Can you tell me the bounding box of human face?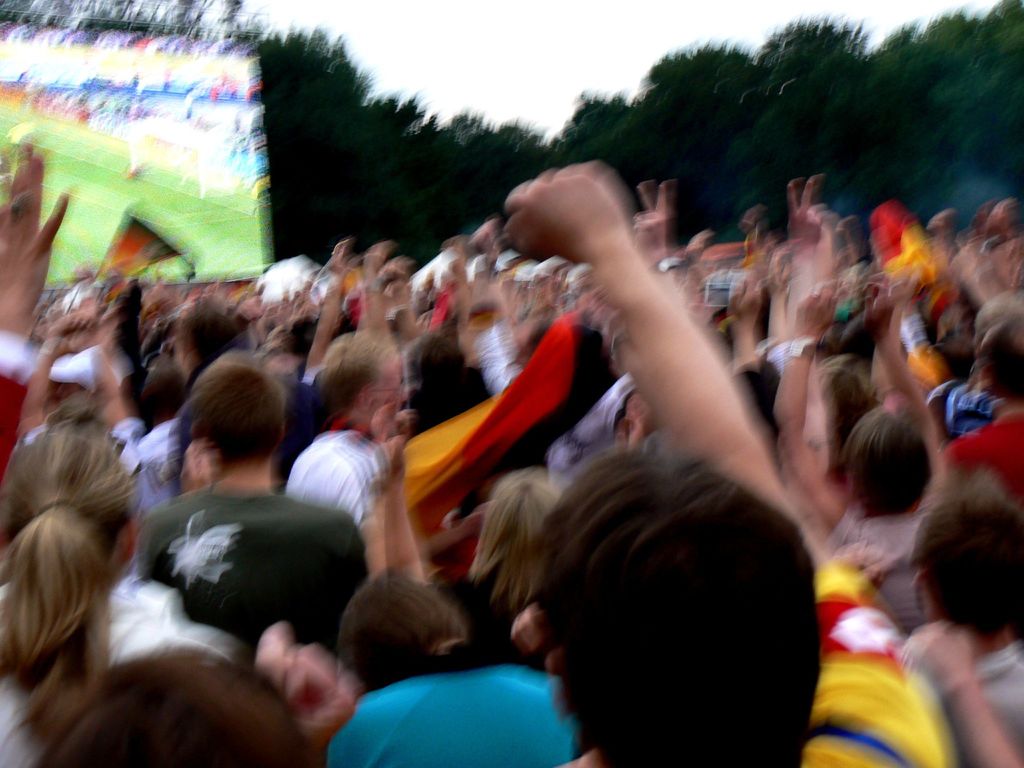
(374, 355, 406, 408).
